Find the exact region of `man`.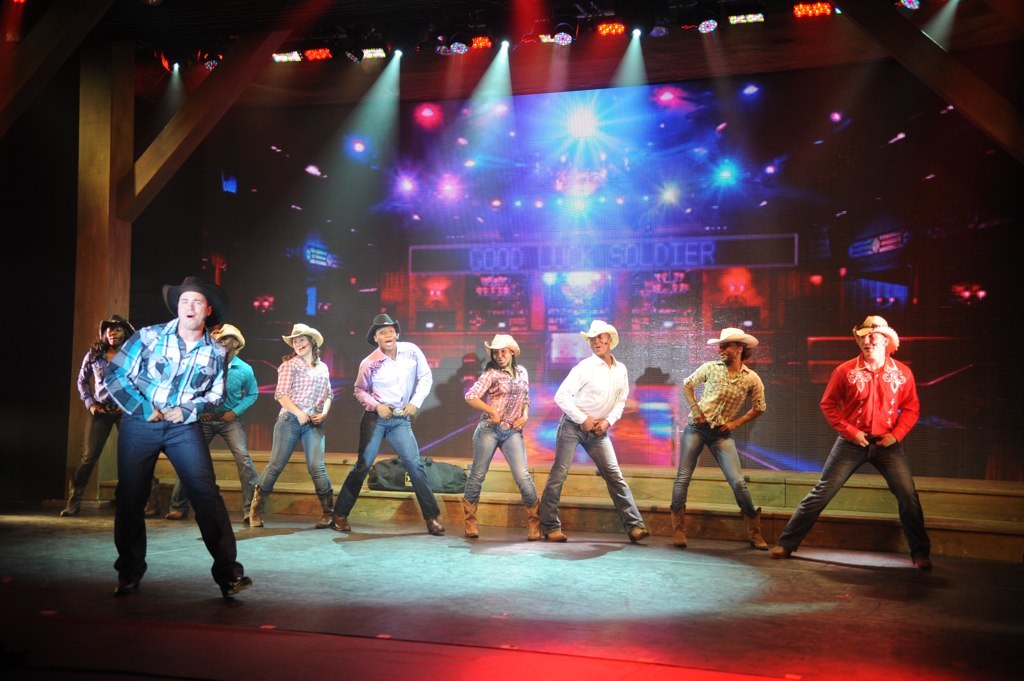
Exact region: [x1=537, y1=321, x2=652, y2=539].
